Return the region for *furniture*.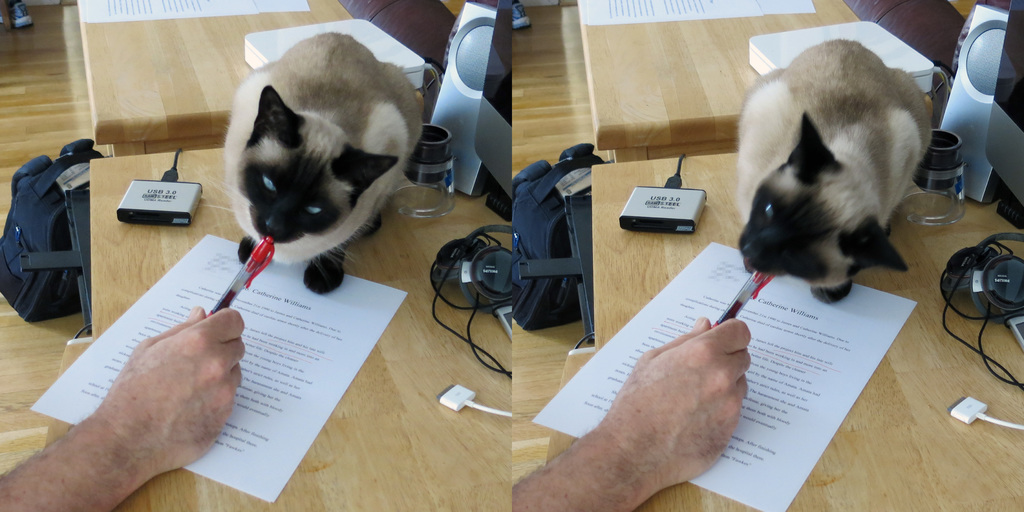
(77,0,424,157).
